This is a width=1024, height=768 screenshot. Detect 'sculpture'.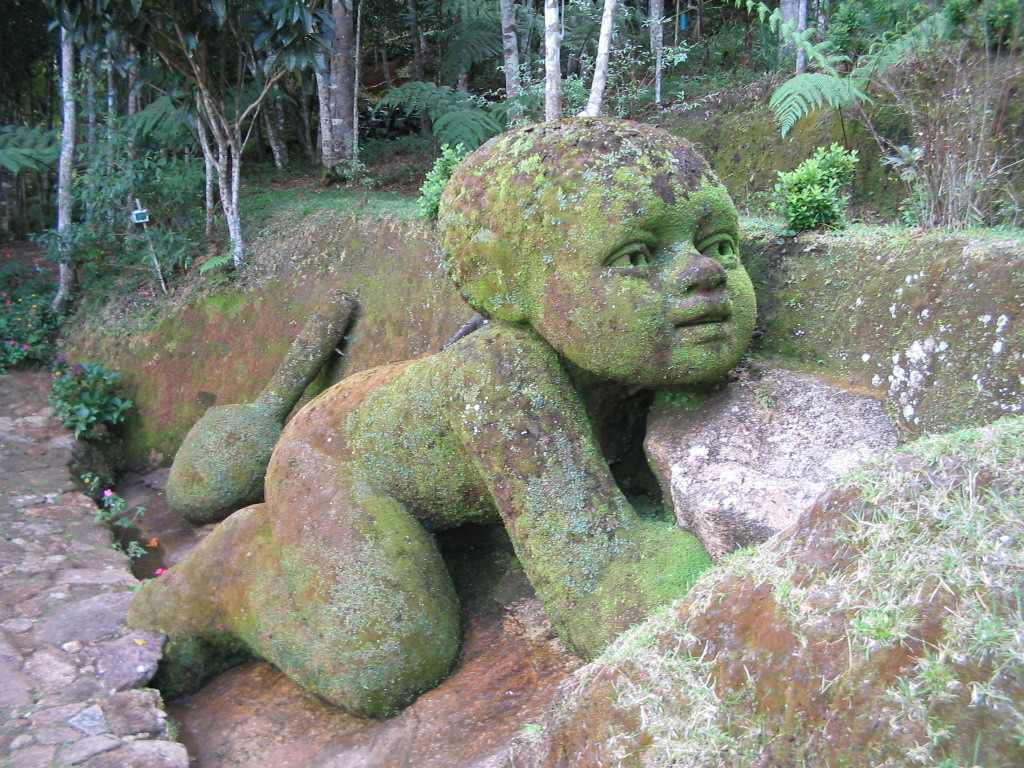
locate(124, 115, 764, 724).
